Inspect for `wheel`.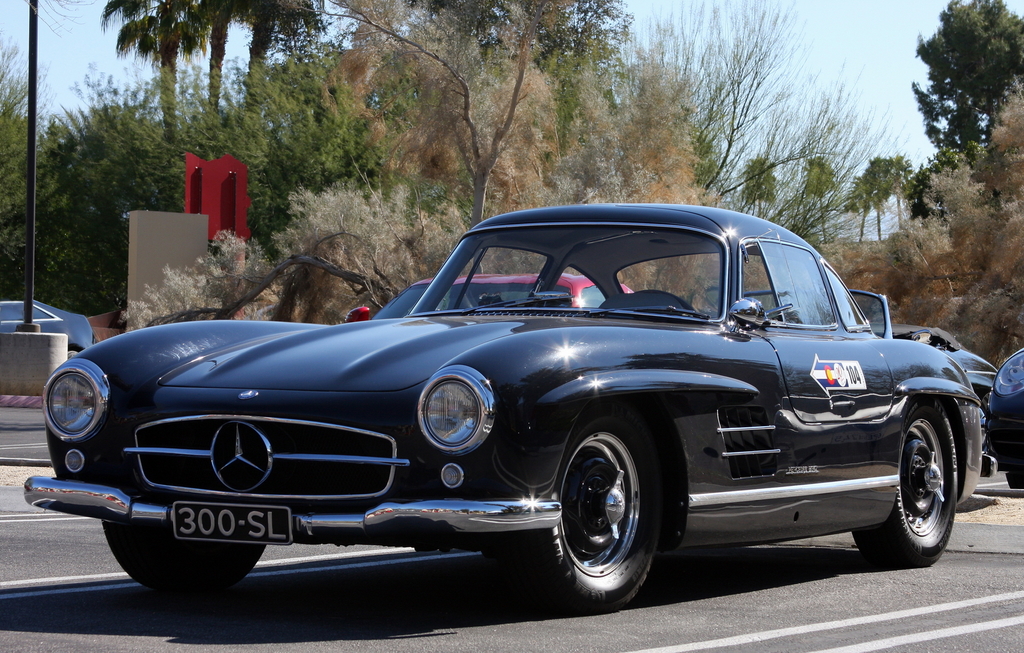
Inspection: [x1=1000, y1=468, x2=1023, y2=485].
